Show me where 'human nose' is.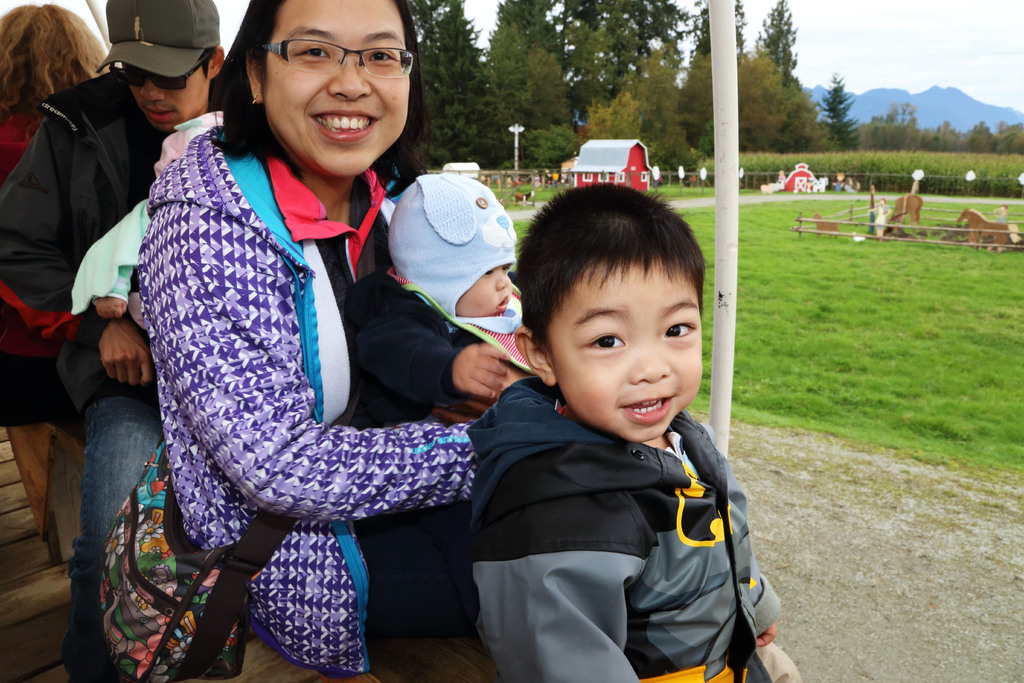
'human nose' is at left=498, top=273, right=511, bottom=290.
